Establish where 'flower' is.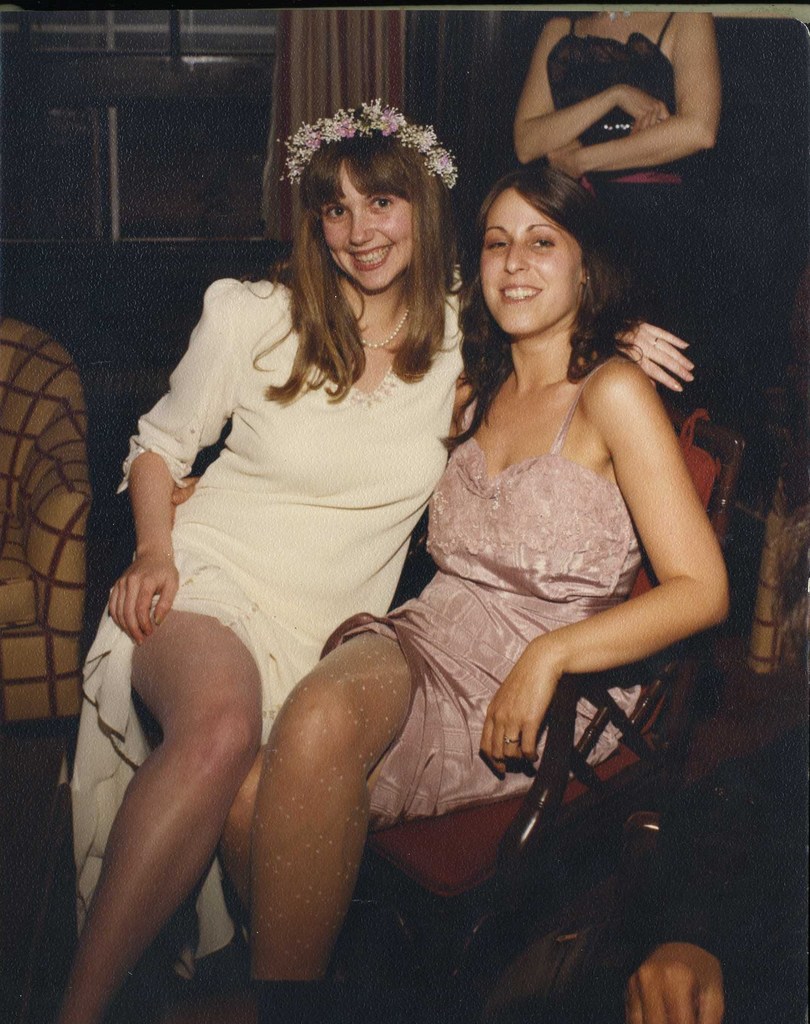
Established at region(373, 103, 408, 140).
